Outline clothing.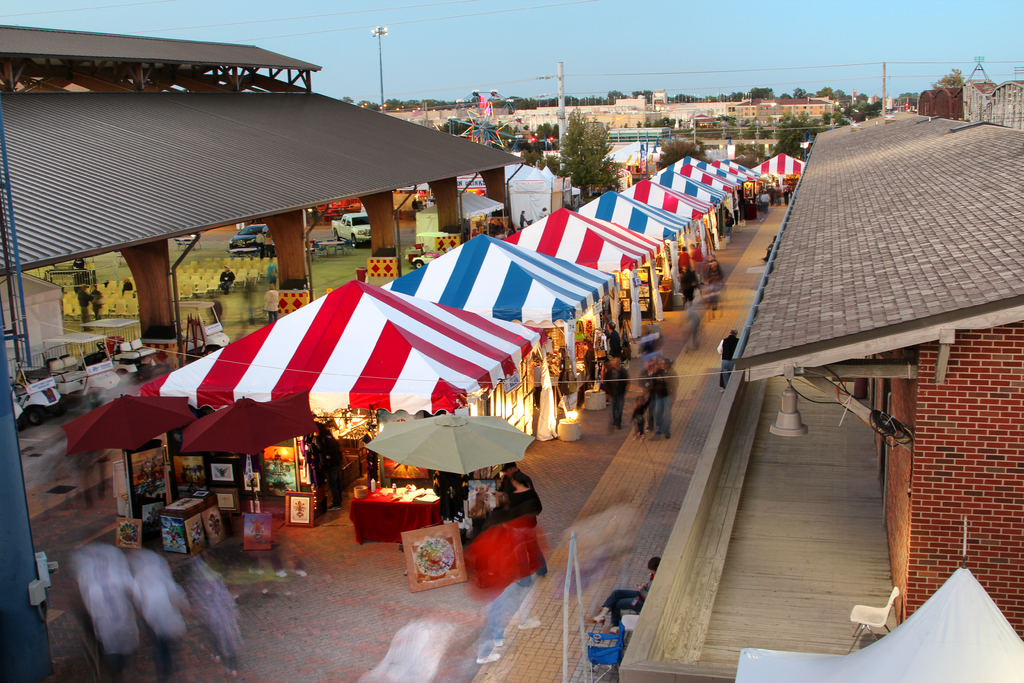
Outline: locate(262, 284, 282, 324).
